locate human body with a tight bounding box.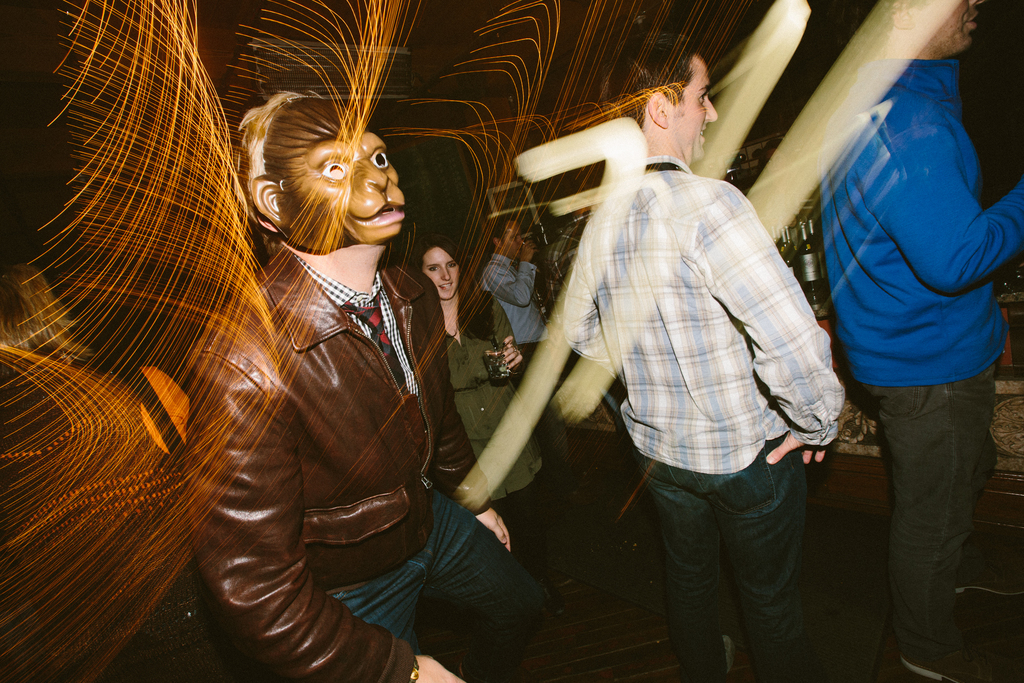
box(435, 284, 553, 593).
